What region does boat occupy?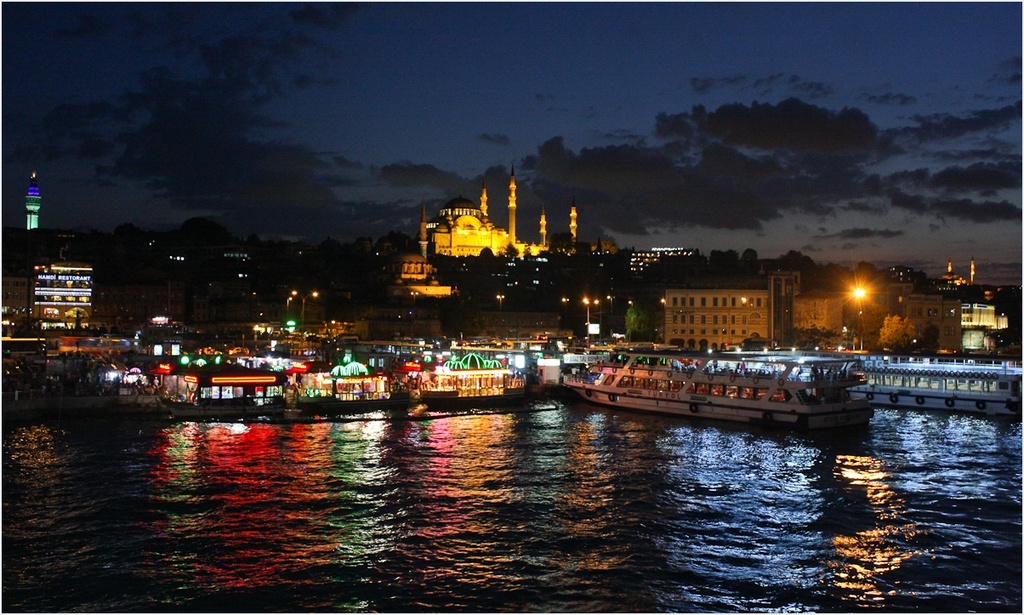
Rect(438, 337, 529, 420).
